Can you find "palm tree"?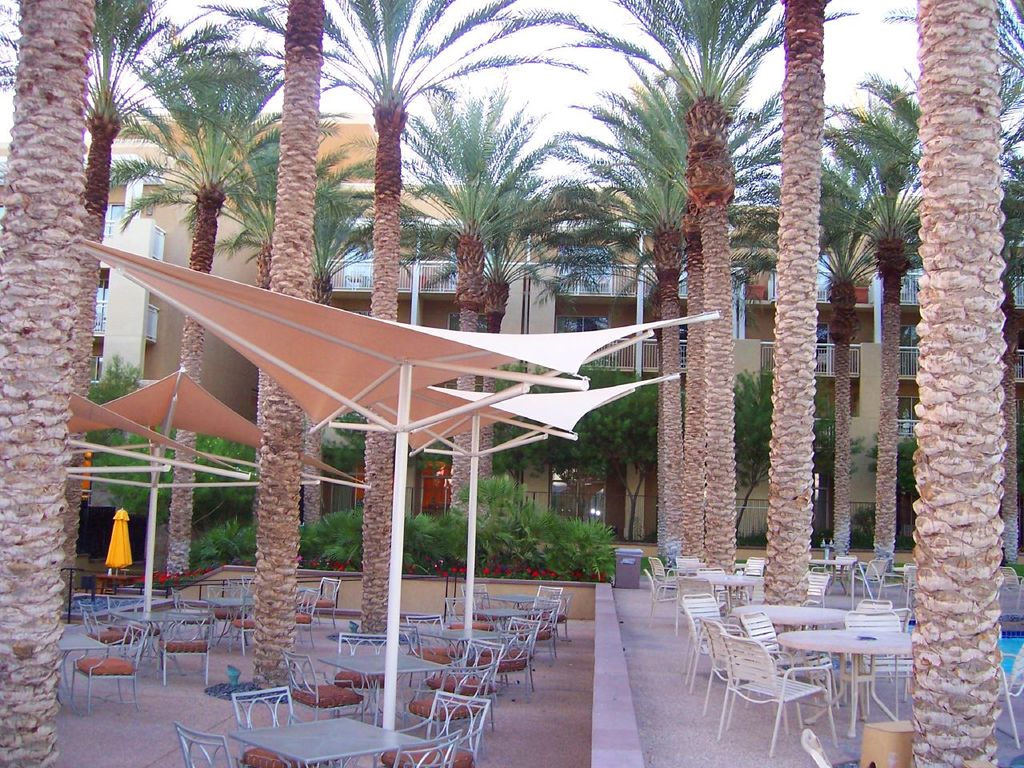
Yes, bounding box: 0/0/102/767.
